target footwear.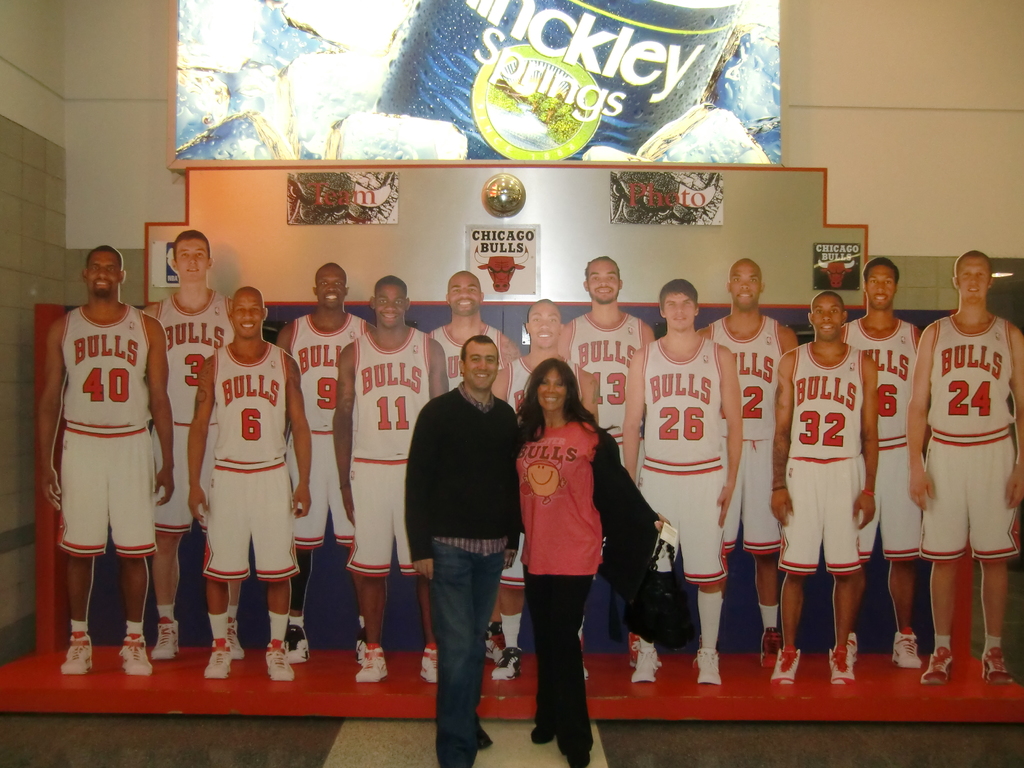
Target region: (580, 641, 591, 685).
